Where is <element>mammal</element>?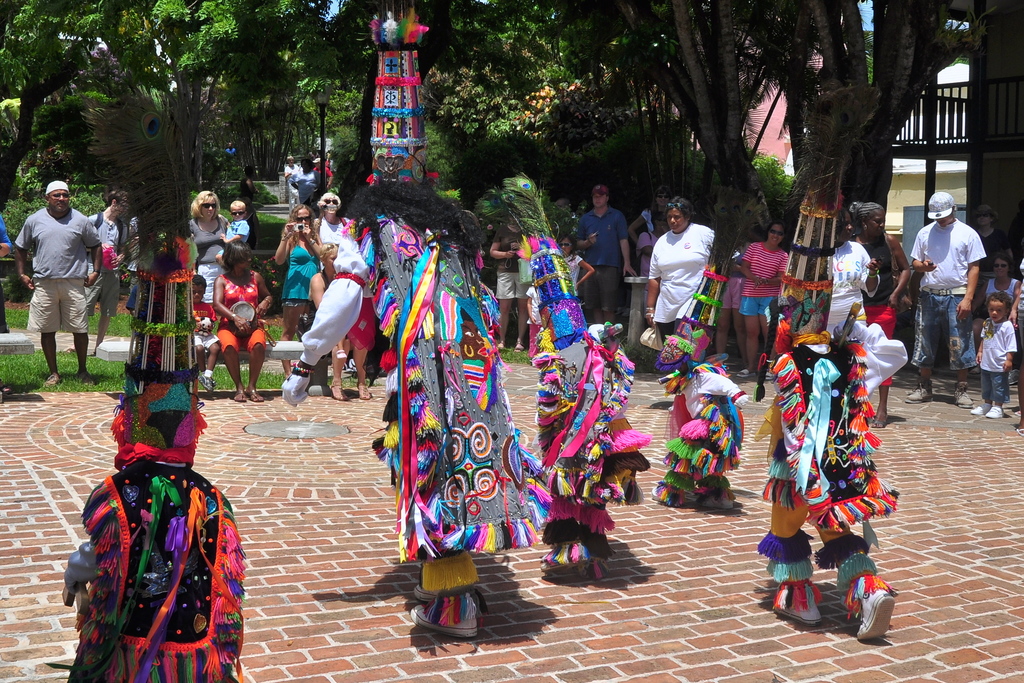
l=652, t=204, r=760, b=513.
